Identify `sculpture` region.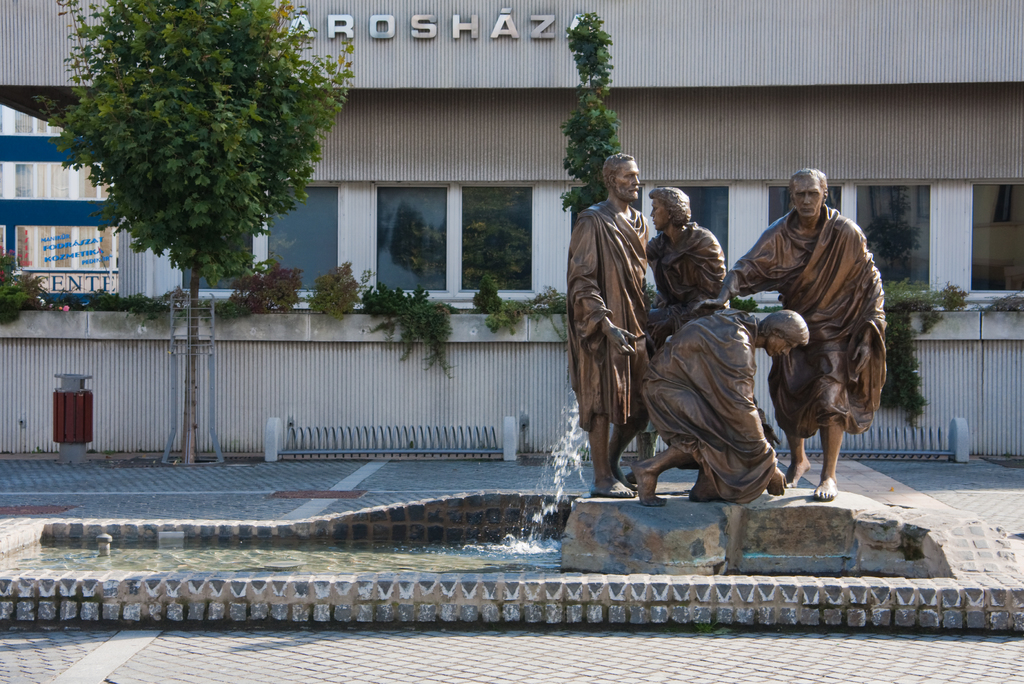
Region: l=637, t=308, r=798, b=510.
